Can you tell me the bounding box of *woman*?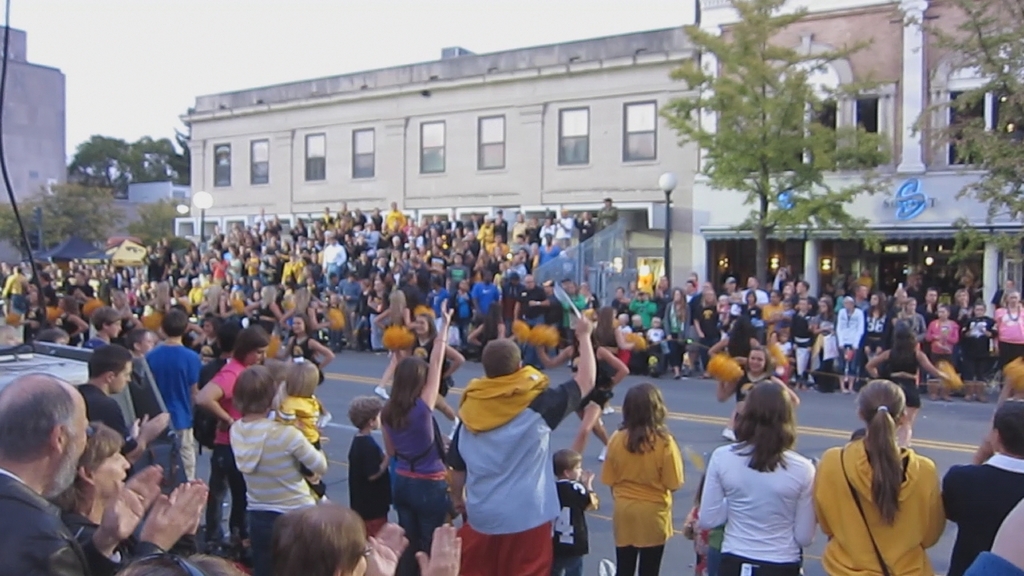
{"x1": 65, "y1": 422, "x2": 148, "y2": 575}.
